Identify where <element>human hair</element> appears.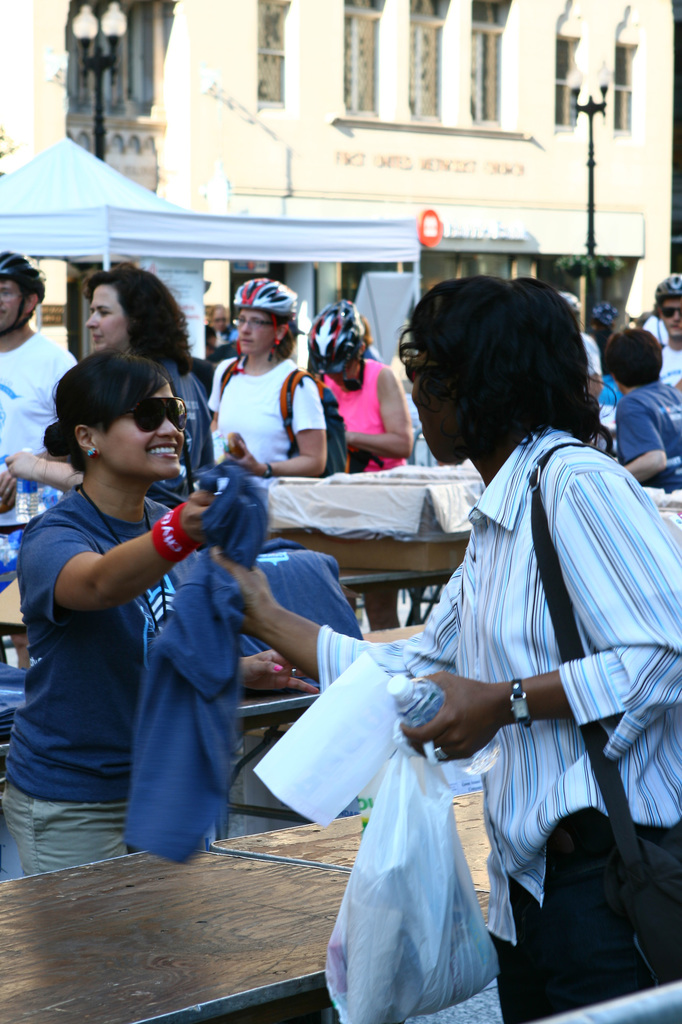
Appears at 403/268/599/468.
